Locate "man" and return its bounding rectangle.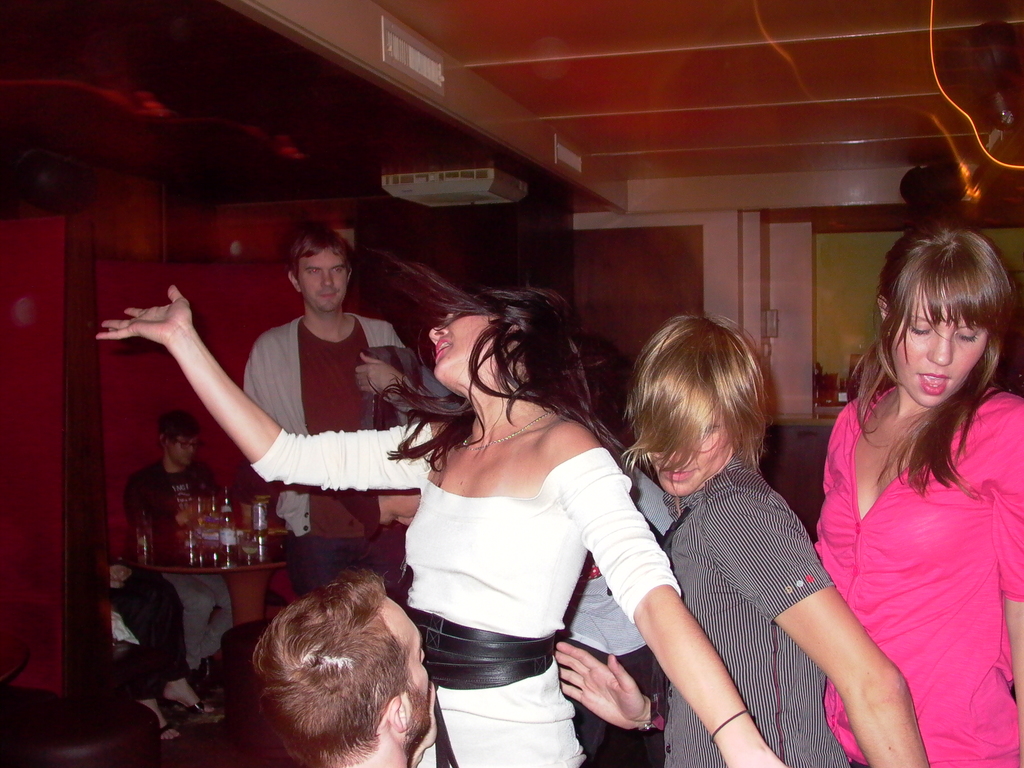
BBox(250, 574, 436, 767).
